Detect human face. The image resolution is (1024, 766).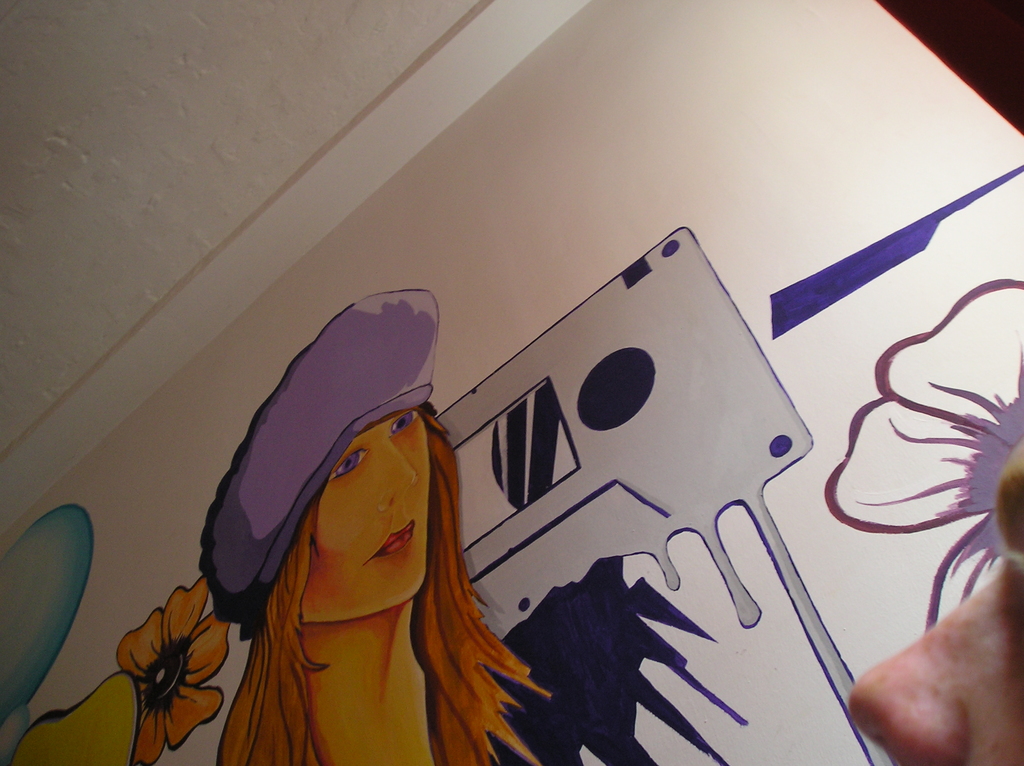
[303, 411, 425, 621].
